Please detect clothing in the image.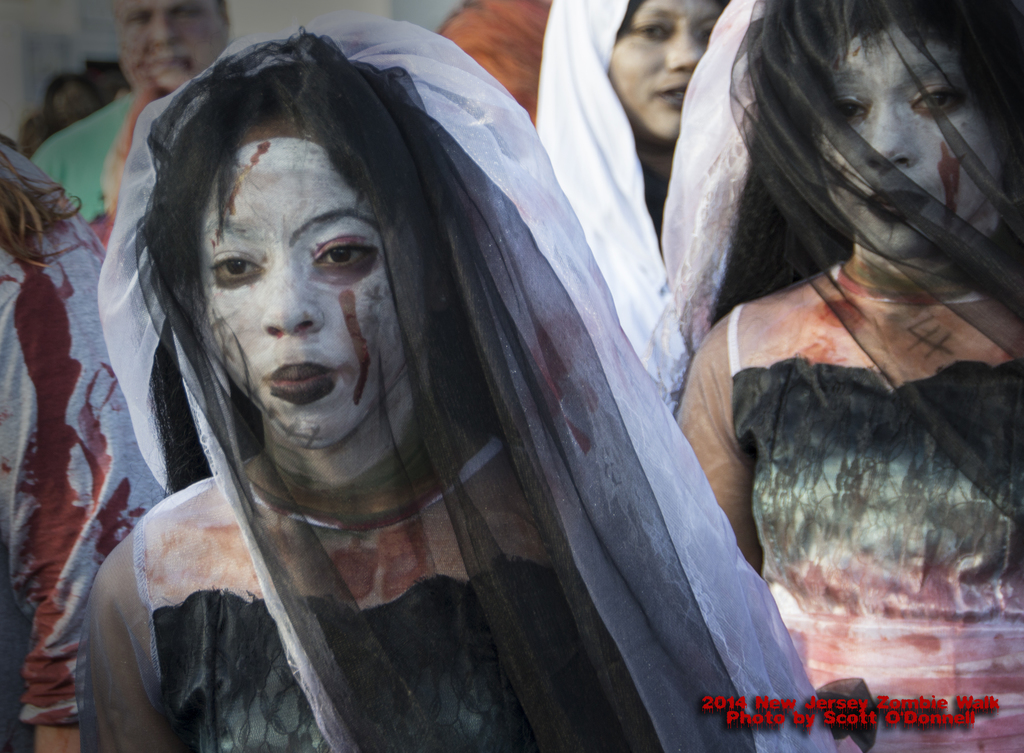
[727,259,1022,752].
